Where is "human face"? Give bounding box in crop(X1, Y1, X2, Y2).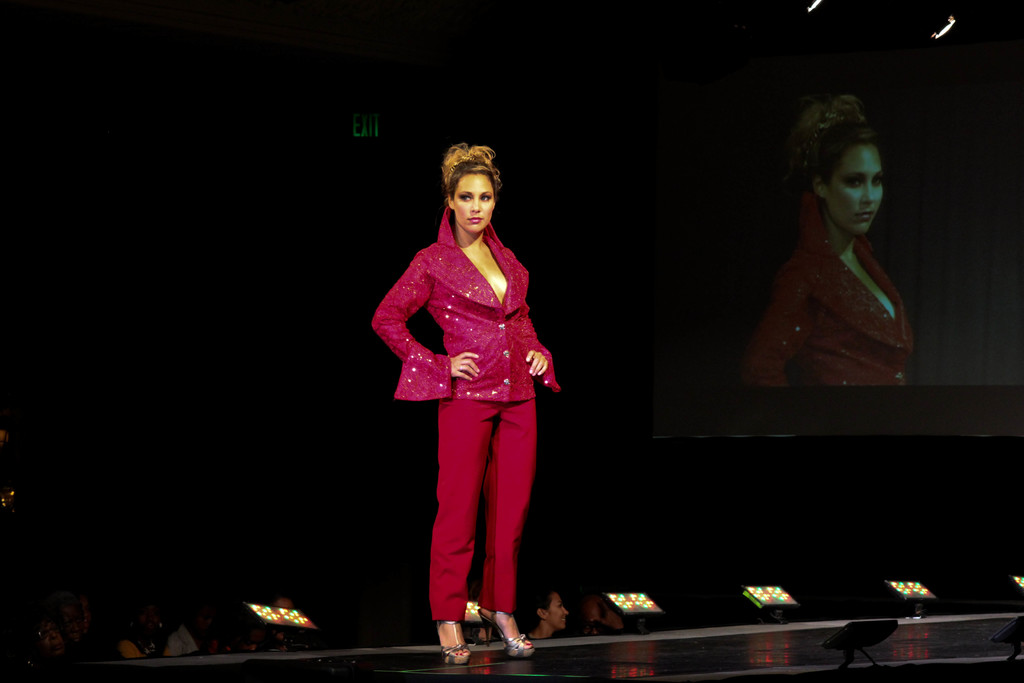
crop(585, 598, 620, 631).
